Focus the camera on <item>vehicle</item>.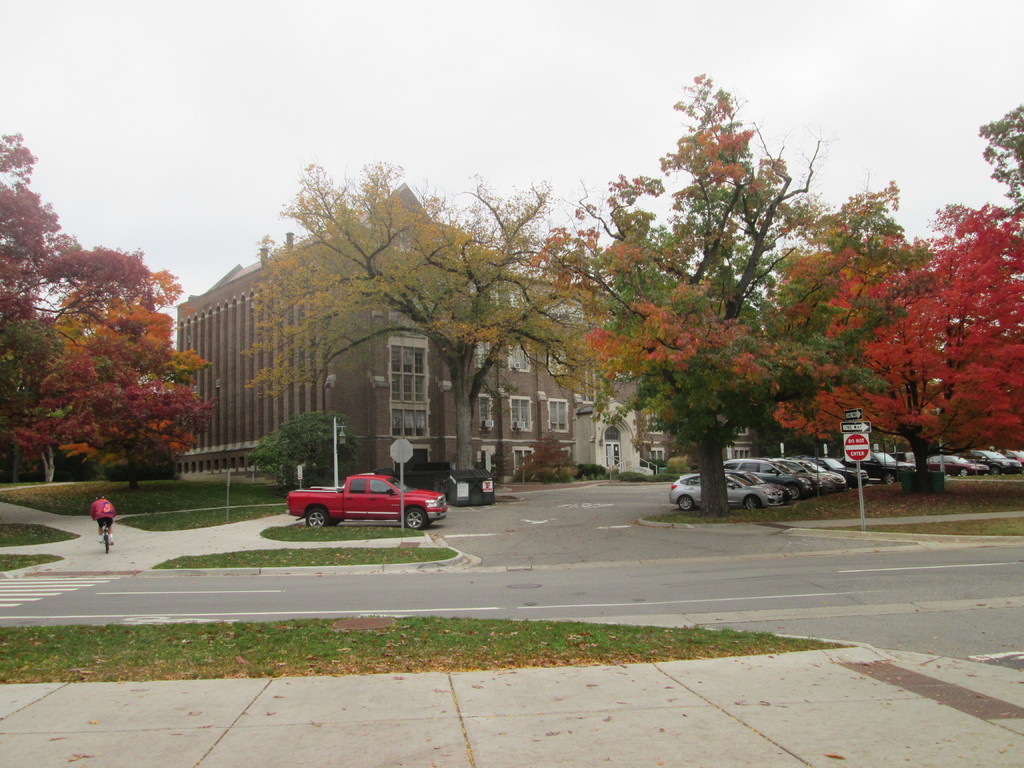
Focus region: 311, 471, 396, 492.
